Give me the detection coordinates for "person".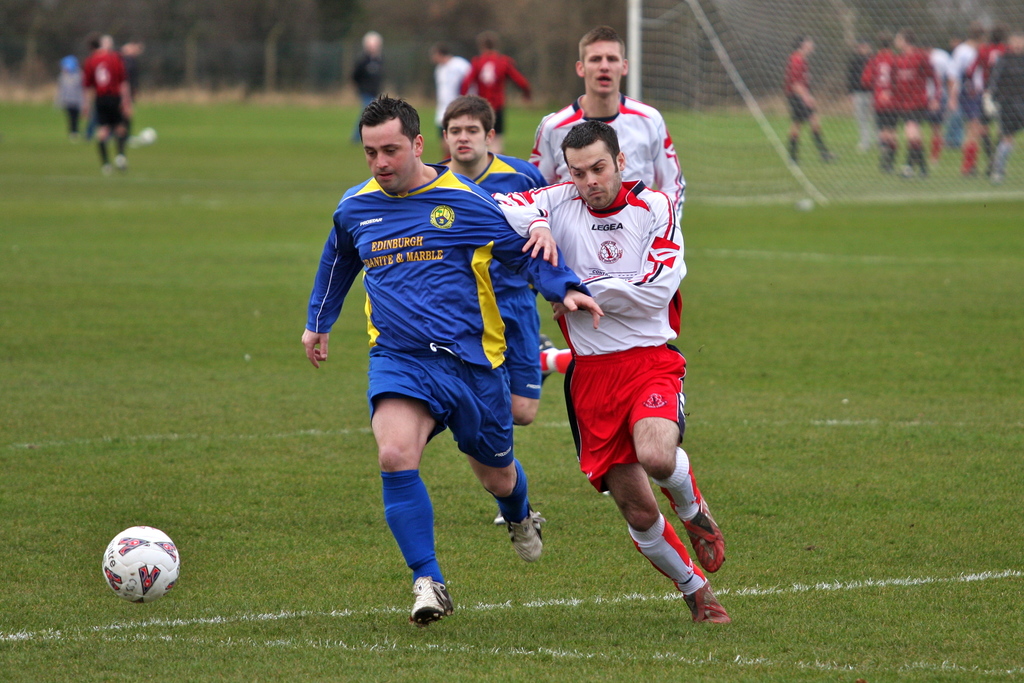
box=[431, 94, 548, 532].
